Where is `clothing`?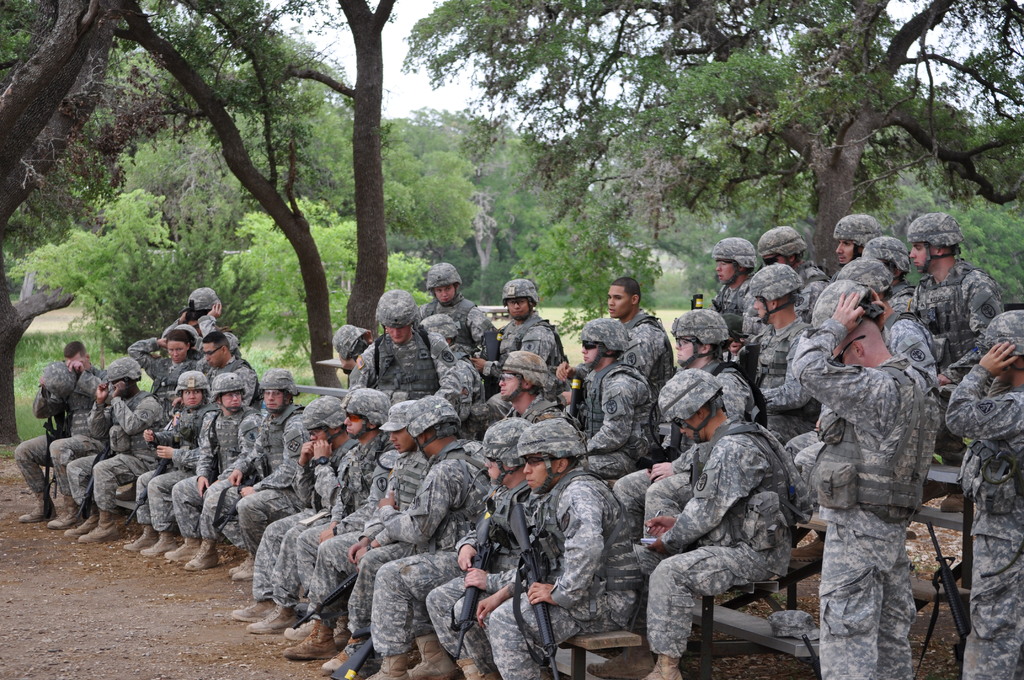
[x1=737, y1=295, x2=809, y2=395].
